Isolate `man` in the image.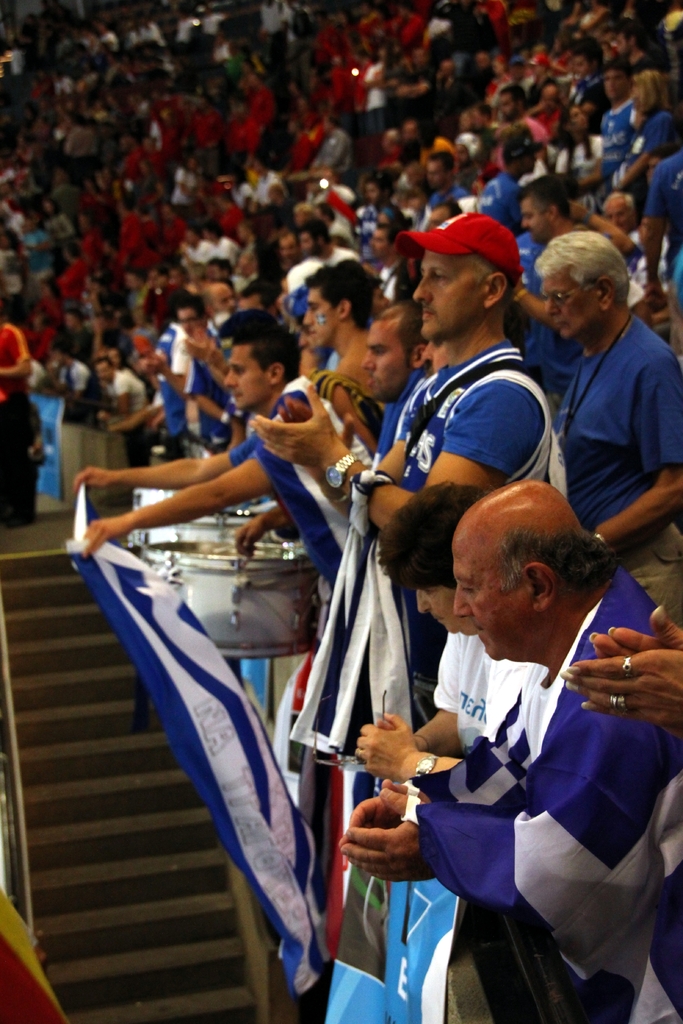
Isolated region: left=381, top=464, right=671, bottom=998.
